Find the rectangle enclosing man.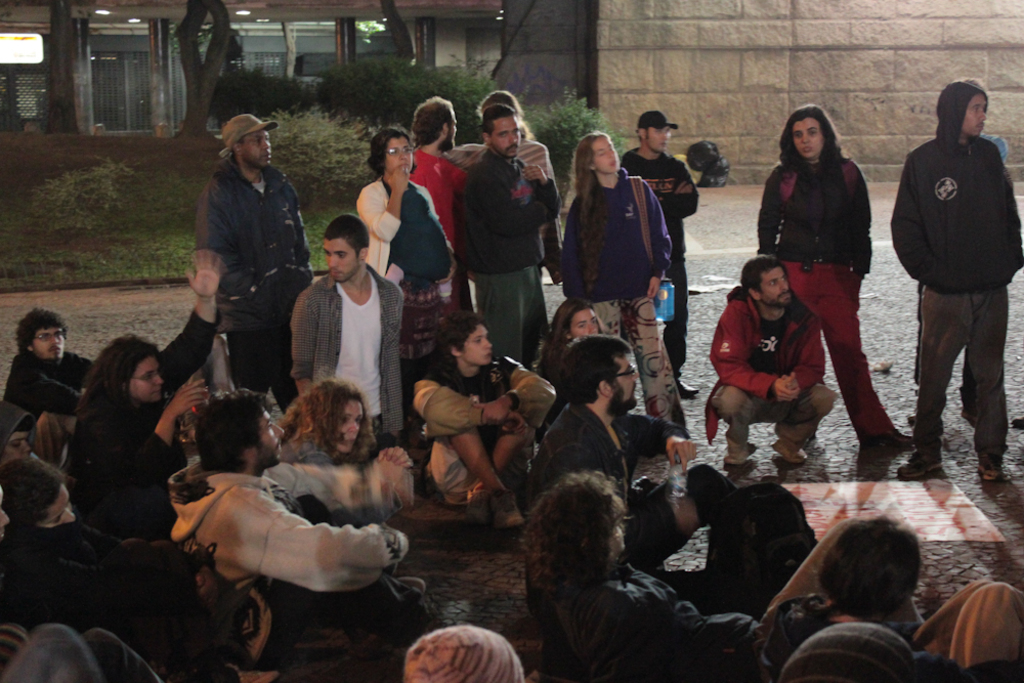
(left=190, top=112, right=311, bottom=414).
